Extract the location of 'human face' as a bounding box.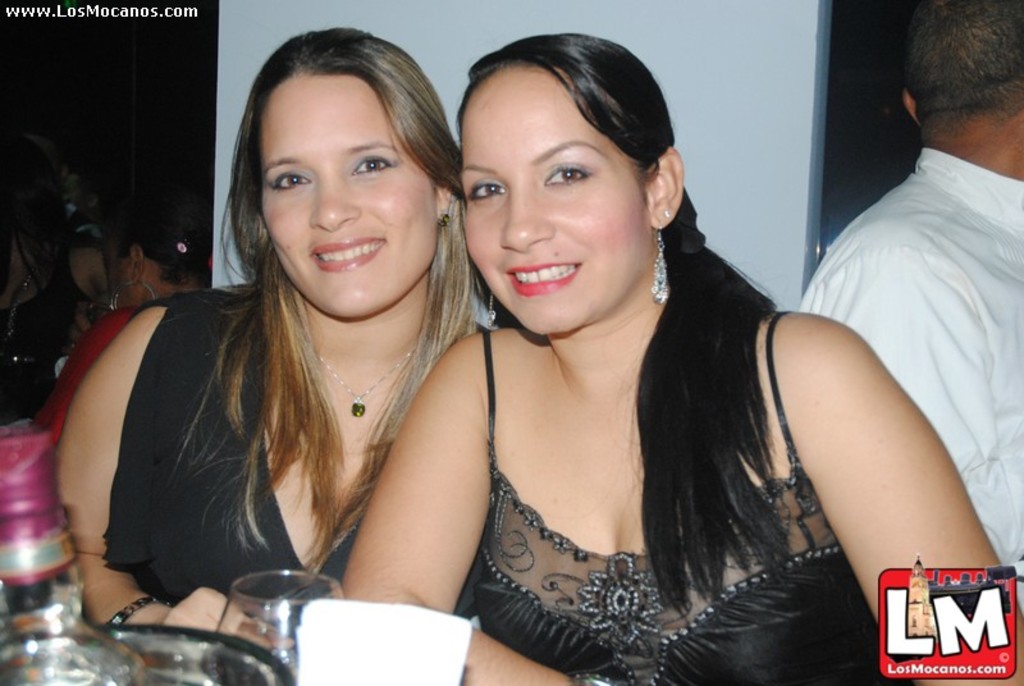
462, 68, 652, 338.
